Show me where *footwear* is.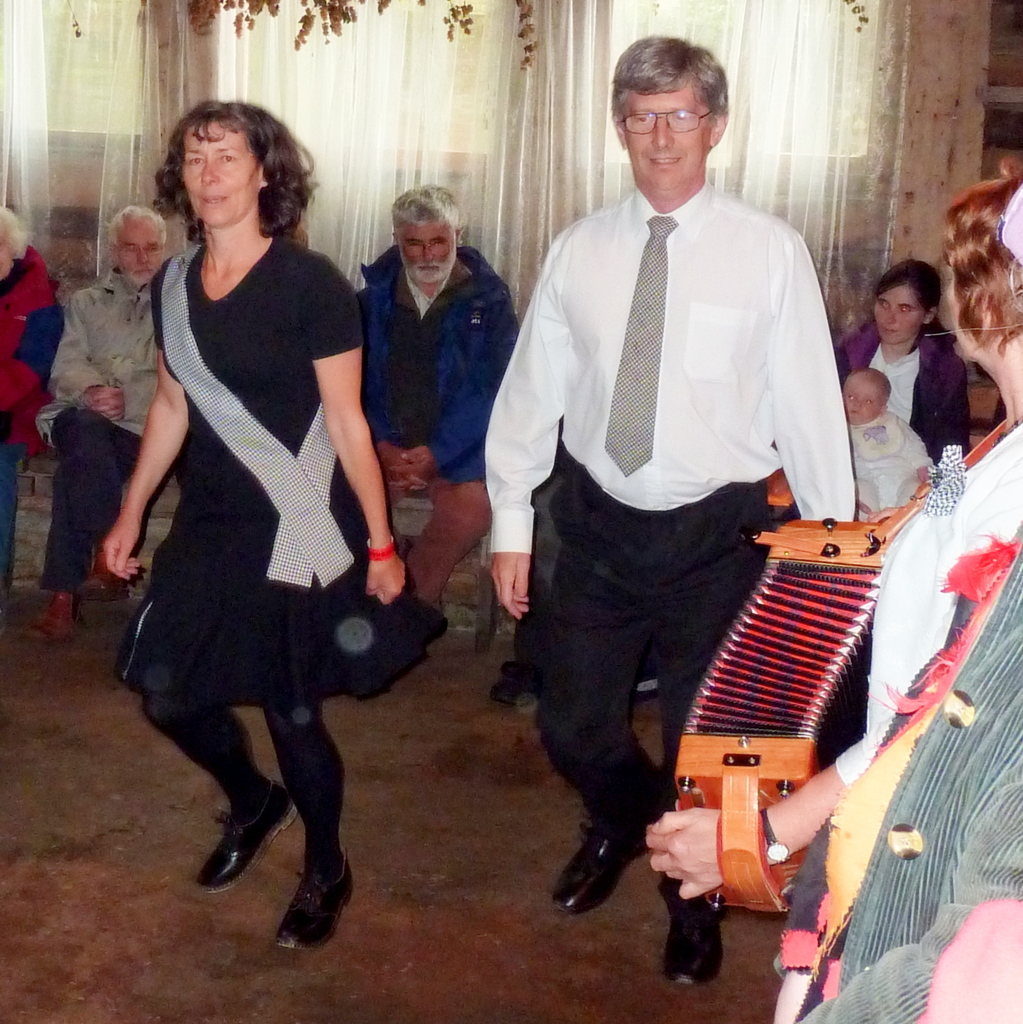
*footwear* is at [x1=184, y1=769, x2=298, y2=897].
